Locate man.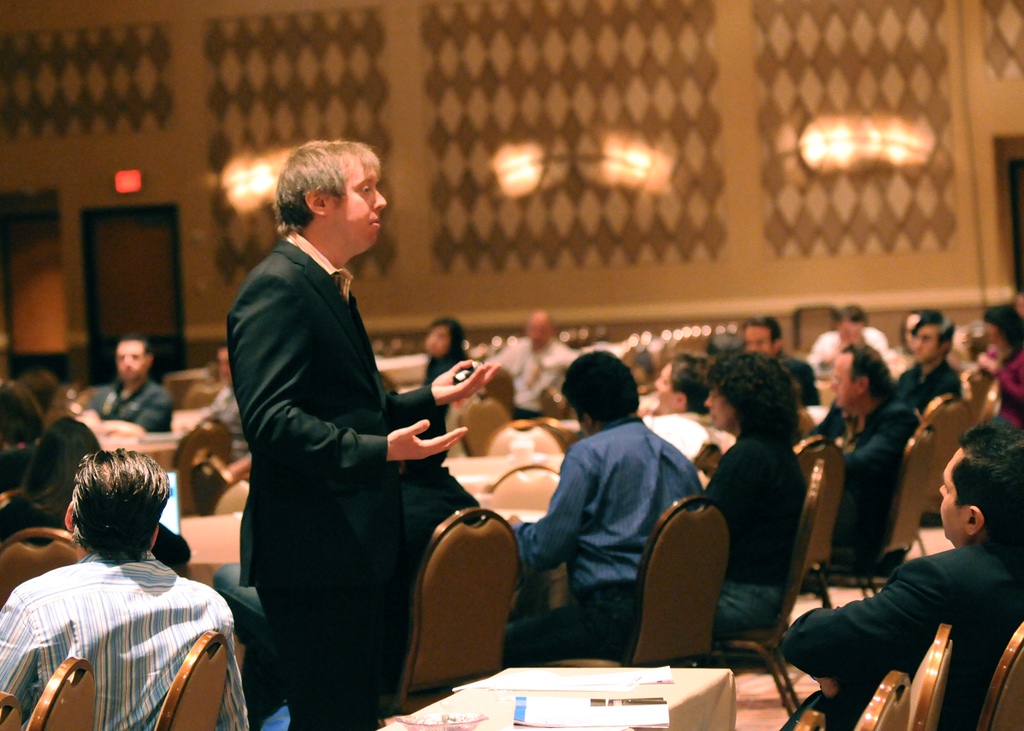
Bounding box: select_region(72, 339, 174, 433).
